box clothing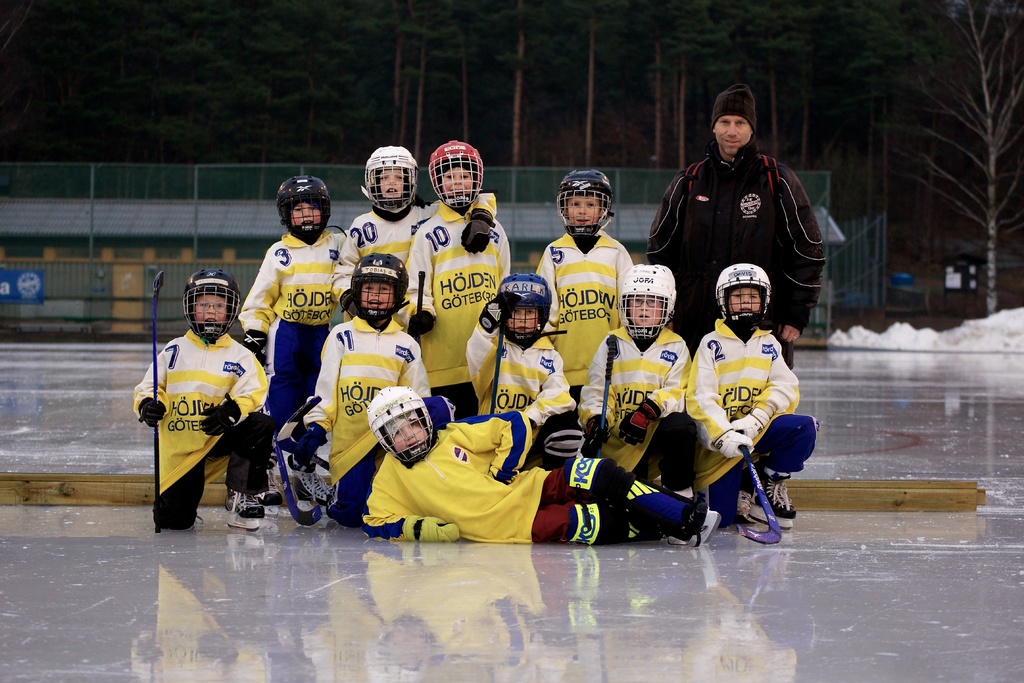
crop(137, 306, 263, 523)
